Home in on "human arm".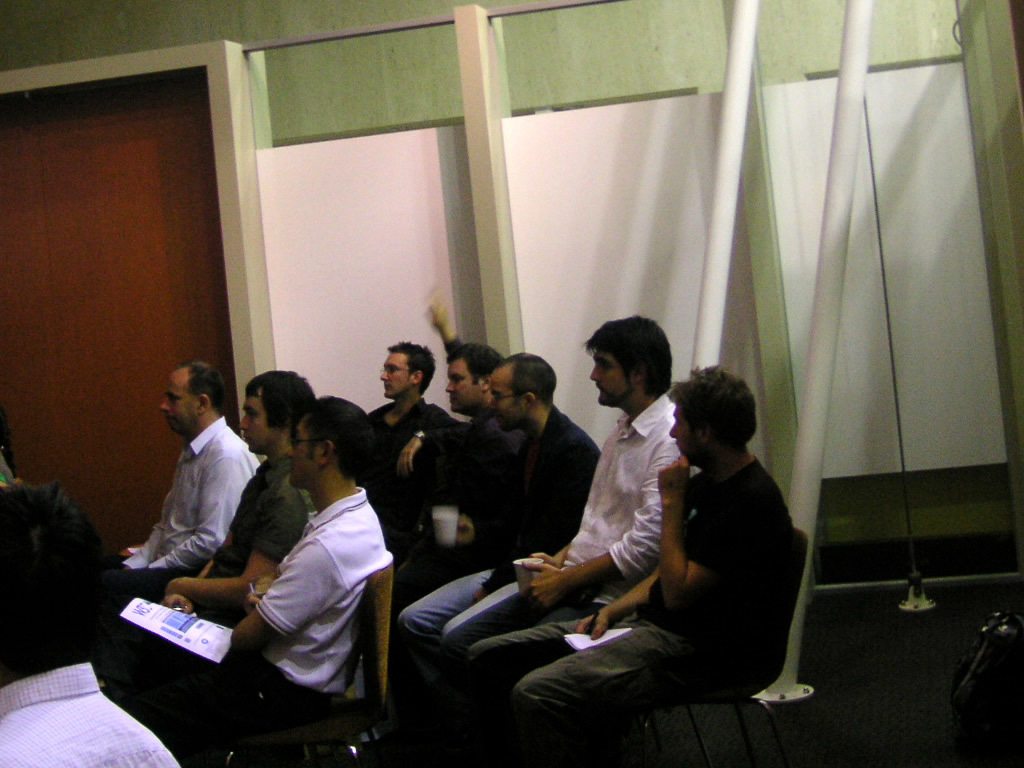
Homed in at Rect(455, 514, 482, 544).
